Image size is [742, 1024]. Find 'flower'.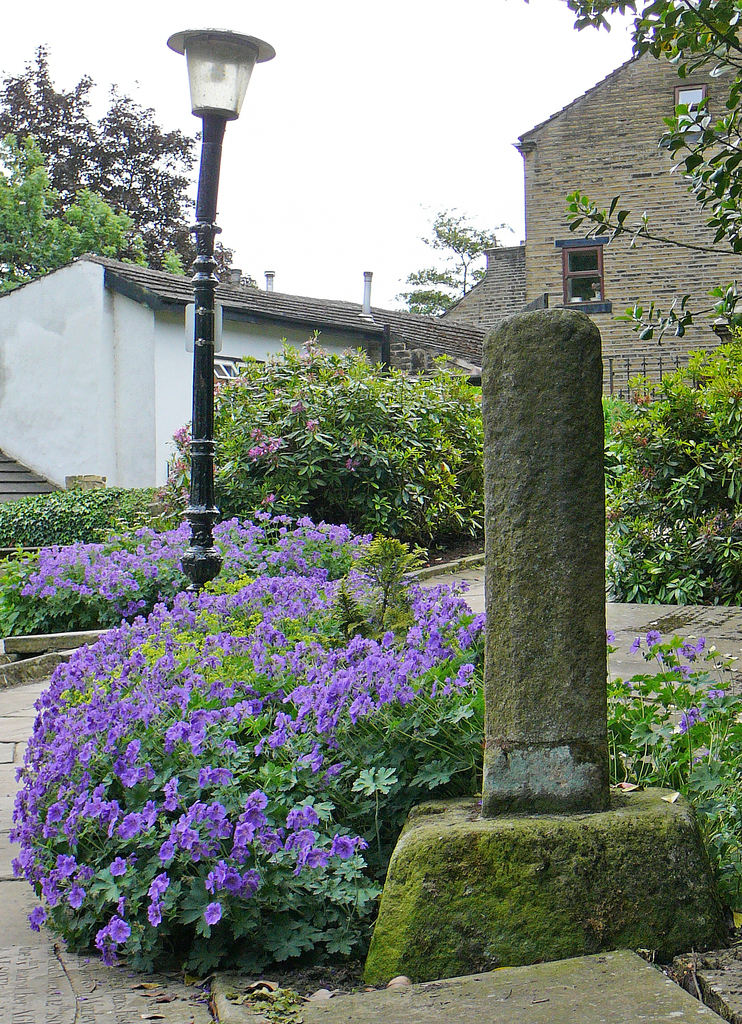
(678,704,707,733).
